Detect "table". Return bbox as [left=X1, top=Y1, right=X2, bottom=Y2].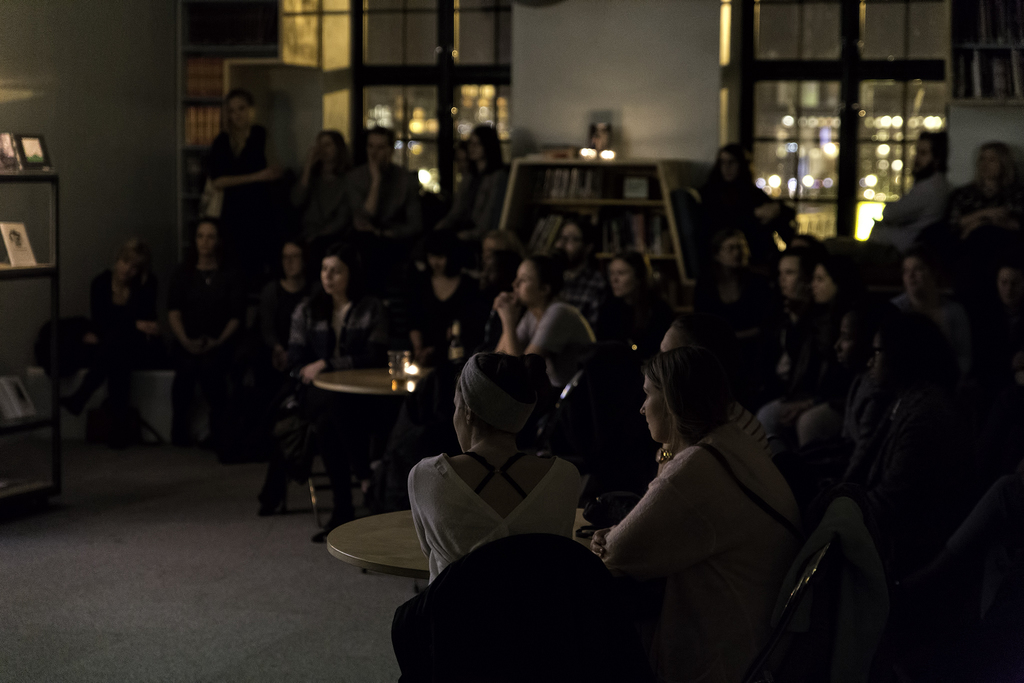
[left=325, top=504, right=589, bottom=572].
